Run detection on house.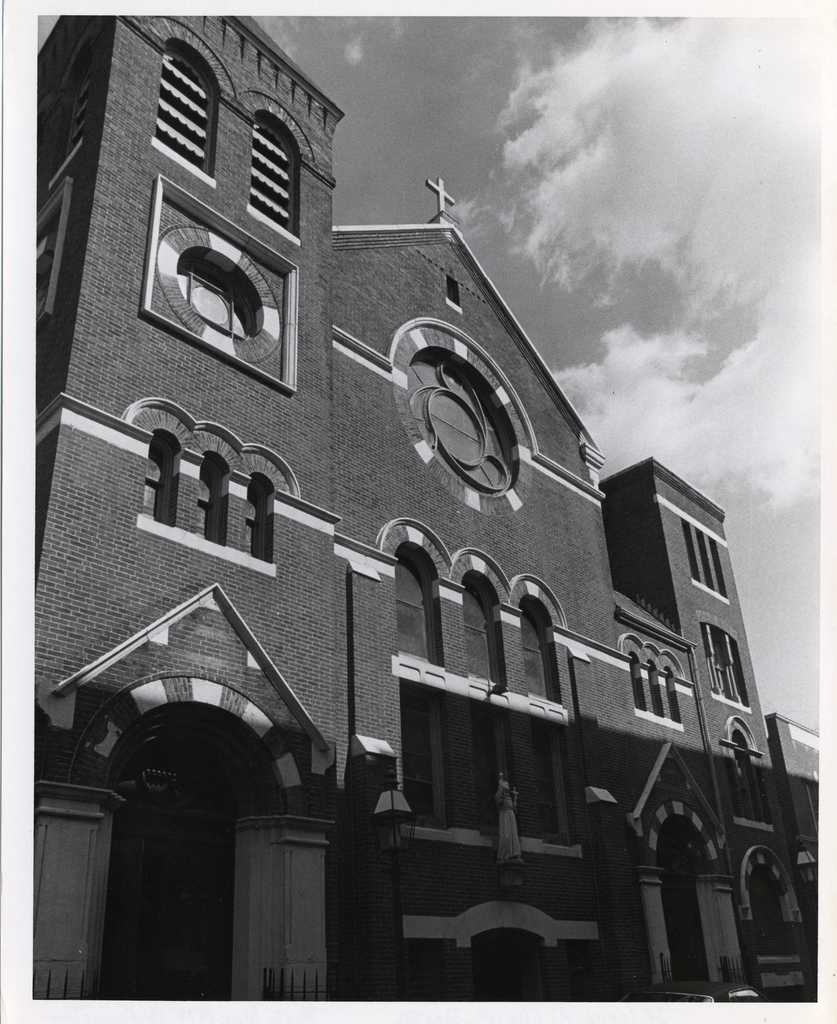
Result: select_region(45, 14, 790, 1021).
